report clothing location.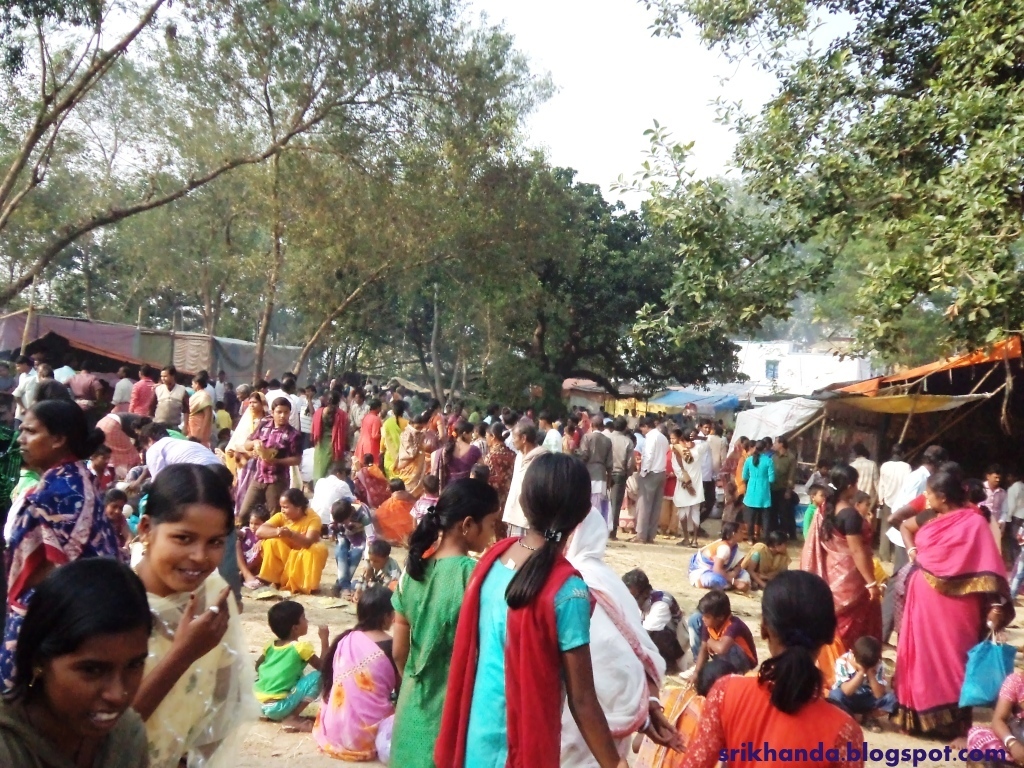
Report: box(849, 451, 873, 516).
